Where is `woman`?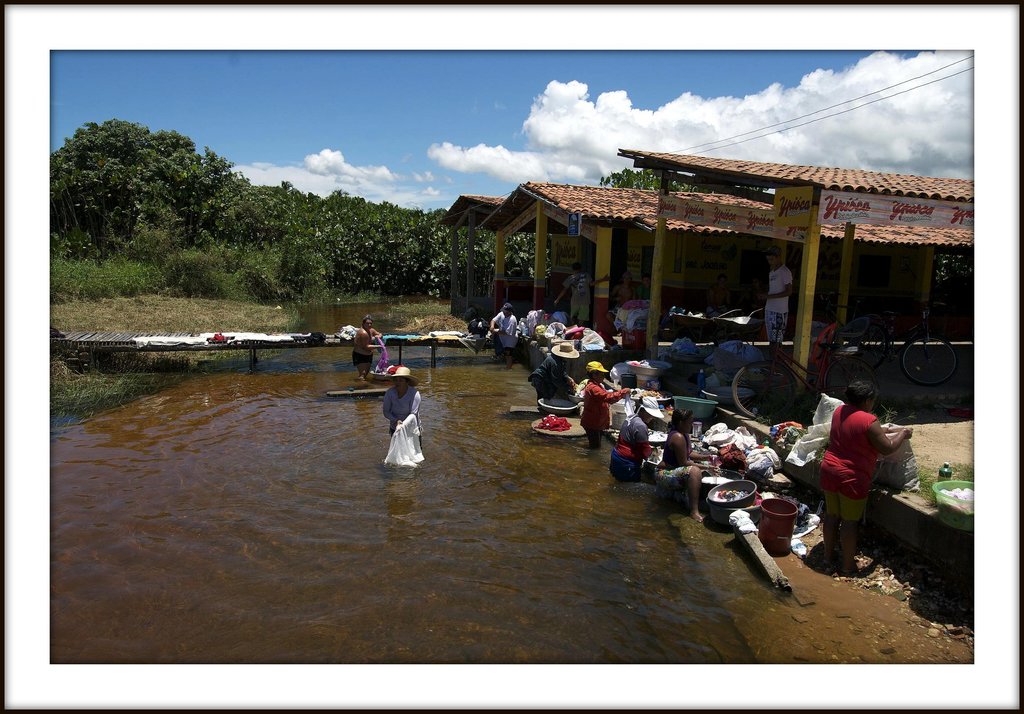
{"x1": 607, "y1": 396, "x2": 665, "y2": 483}.
